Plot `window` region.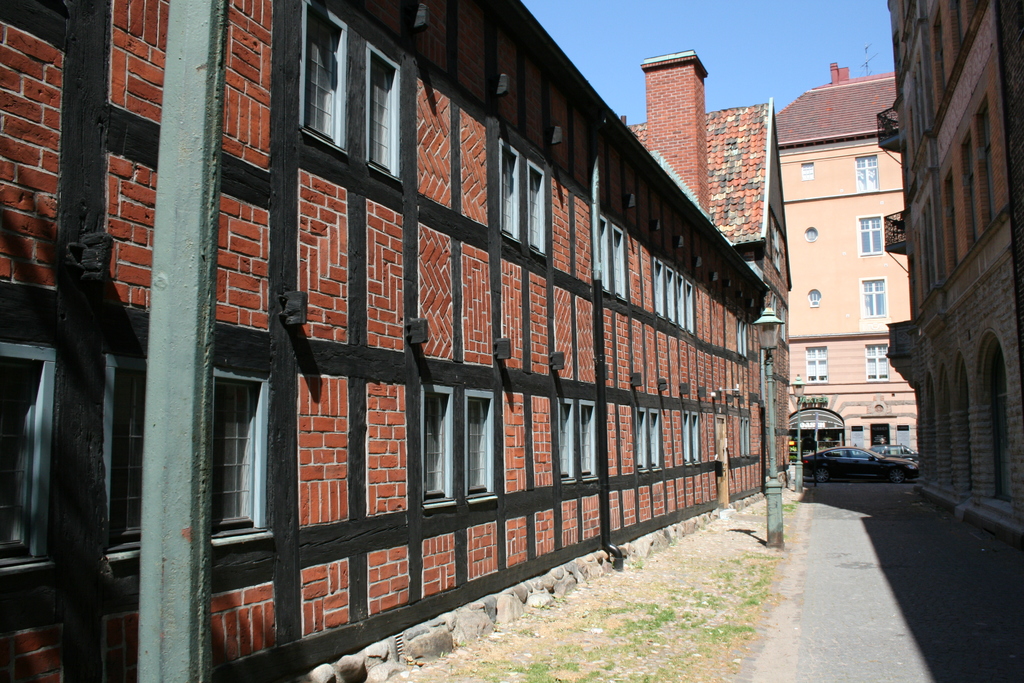
Plotted at <region>557, 400, 577, 484</region>.
